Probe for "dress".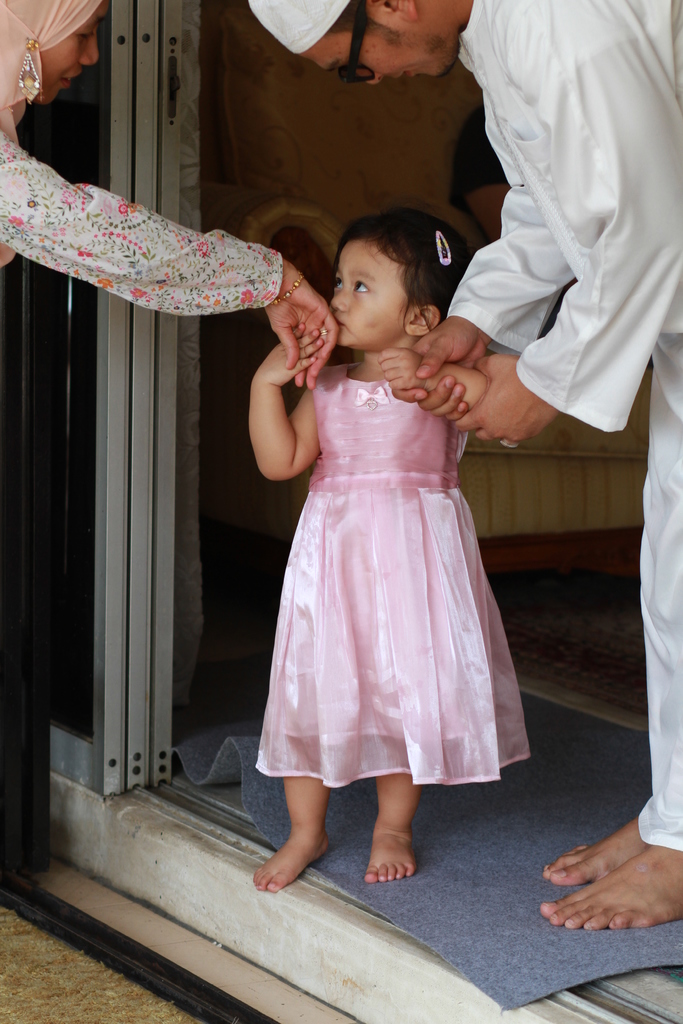
Probe result: box(254, 358, 536, 796).
